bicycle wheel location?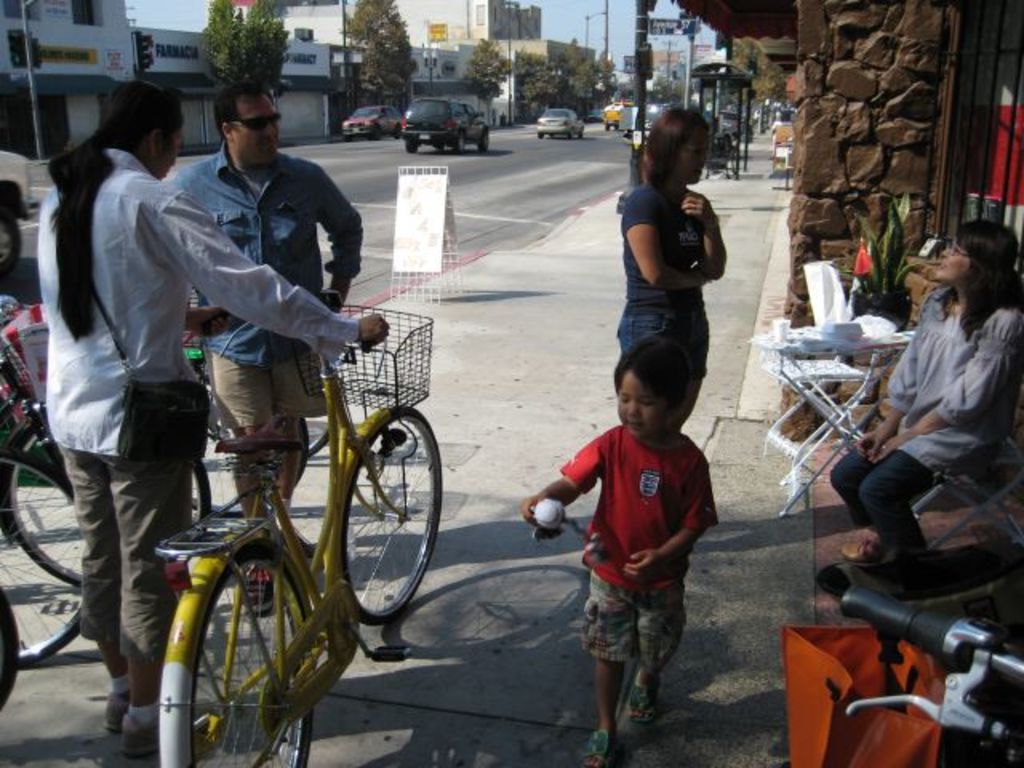
0 403 210 586
